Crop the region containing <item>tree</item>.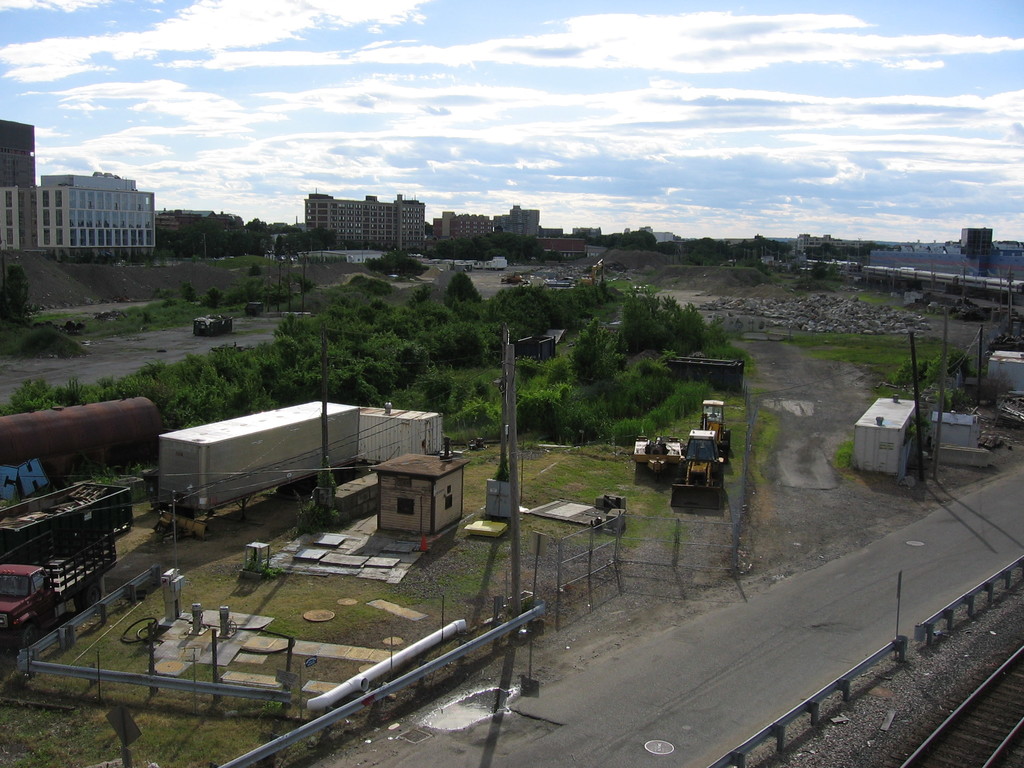
Crop region: [934,351,981,378].
